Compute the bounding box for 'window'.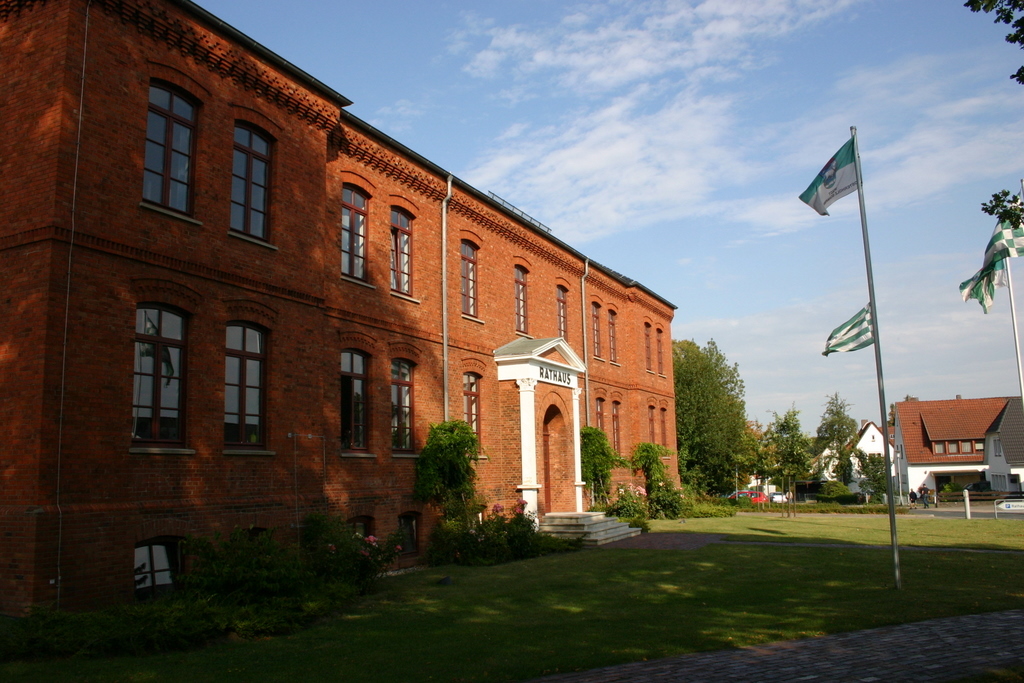
586,301,598,356.
